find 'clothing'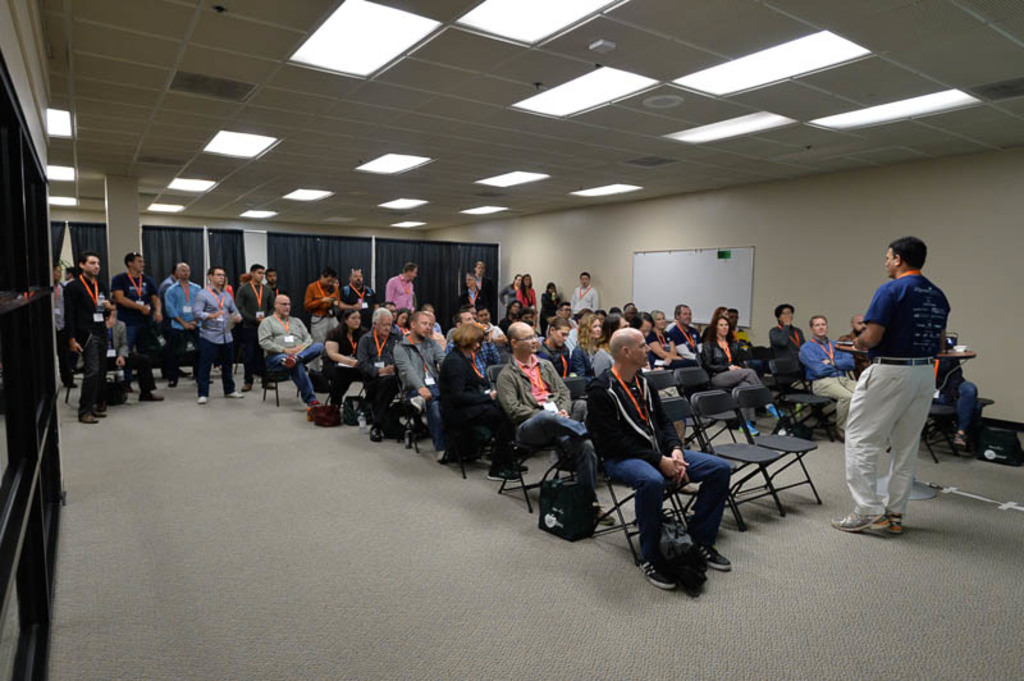
499/315/515/333
